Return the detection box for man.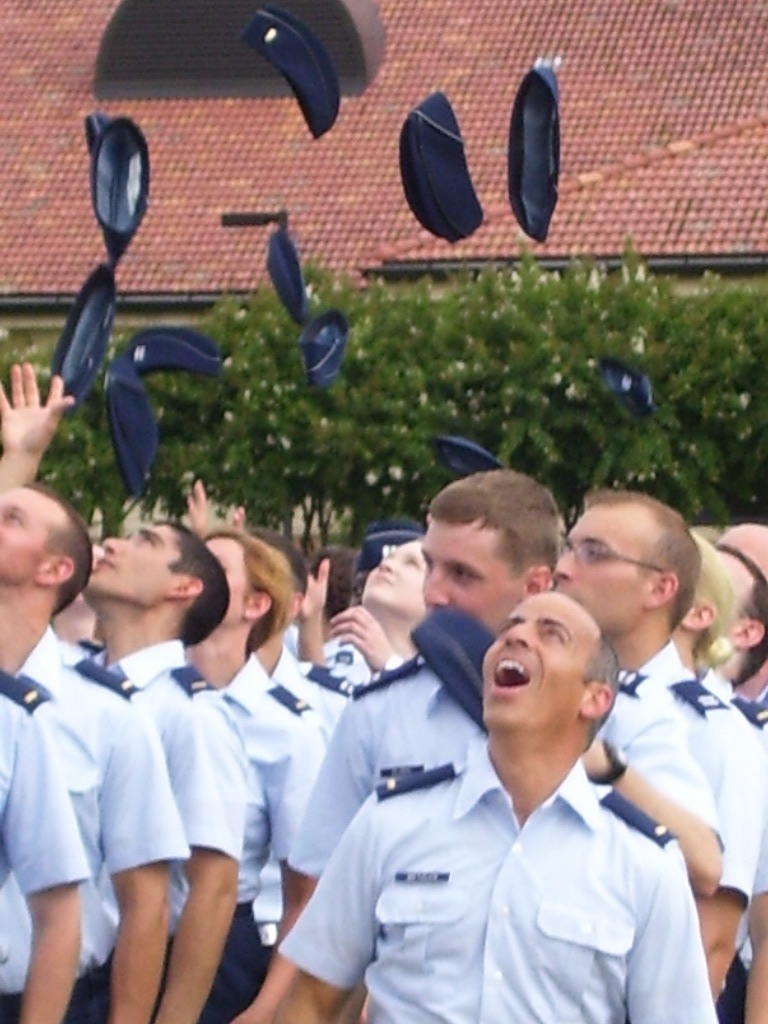
x1=720 y1=525 x2=767 y2=705.
